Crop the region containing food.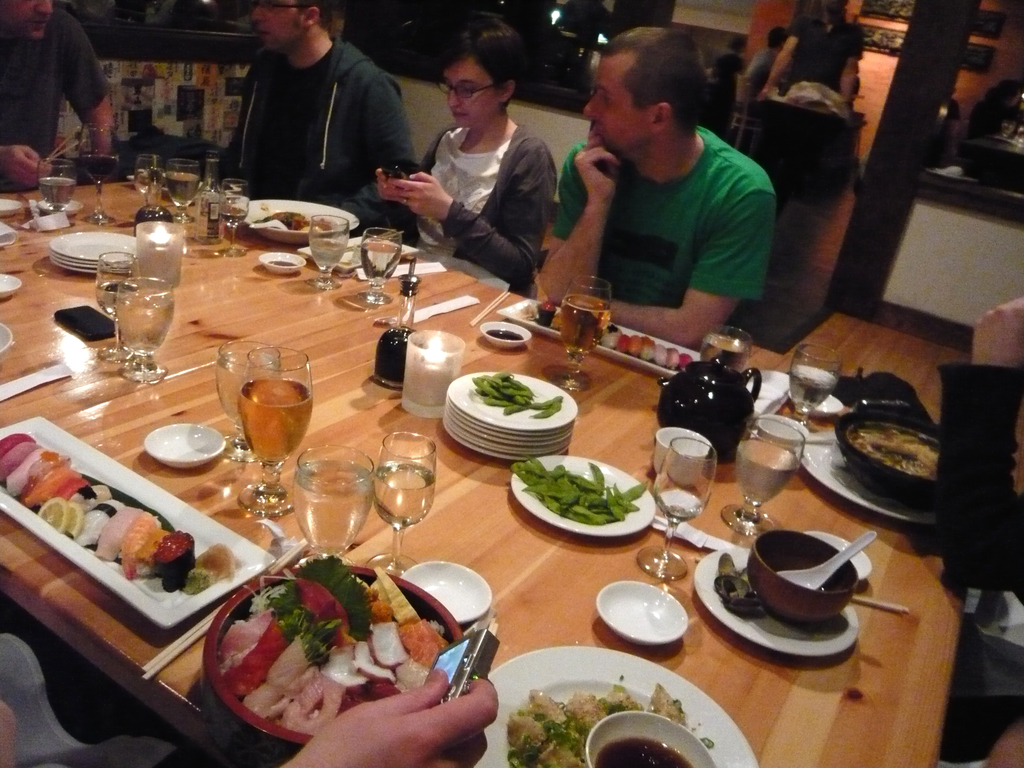
Crop region: <bbox>710, 553, 765, 621</bbox>.
